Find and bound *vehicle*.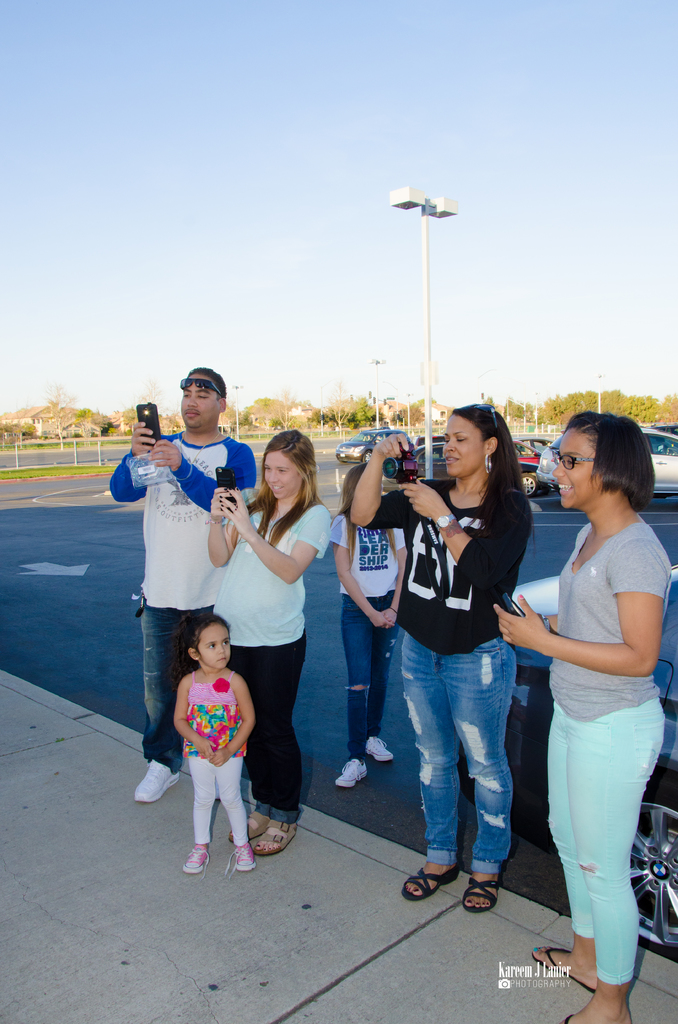
Bound: bbox=(409, 445, 545, 500).
